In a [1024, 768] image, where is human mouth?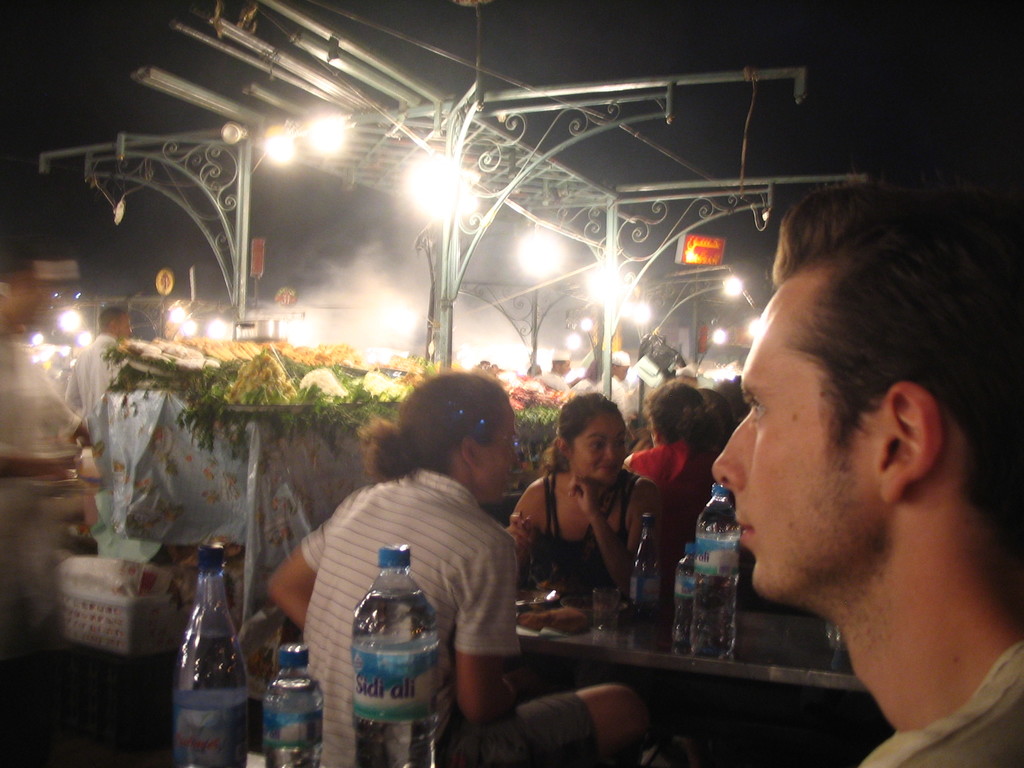
x1=734, y1=516, x2=756, y2=545.
